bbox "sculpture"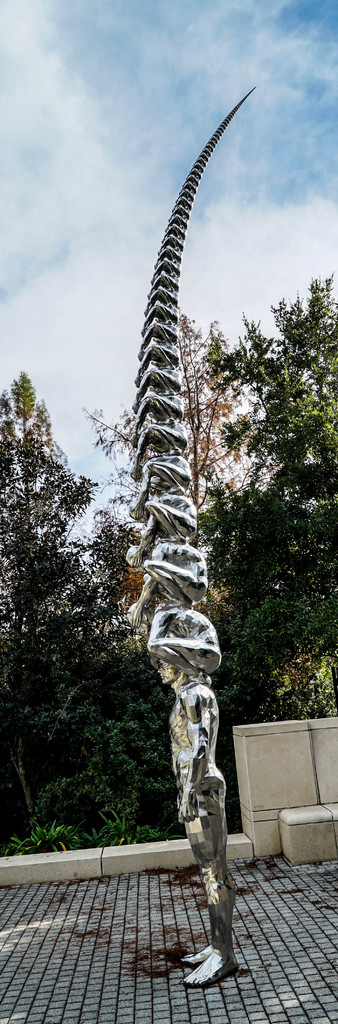
box=[162, 236, 183, 253]
